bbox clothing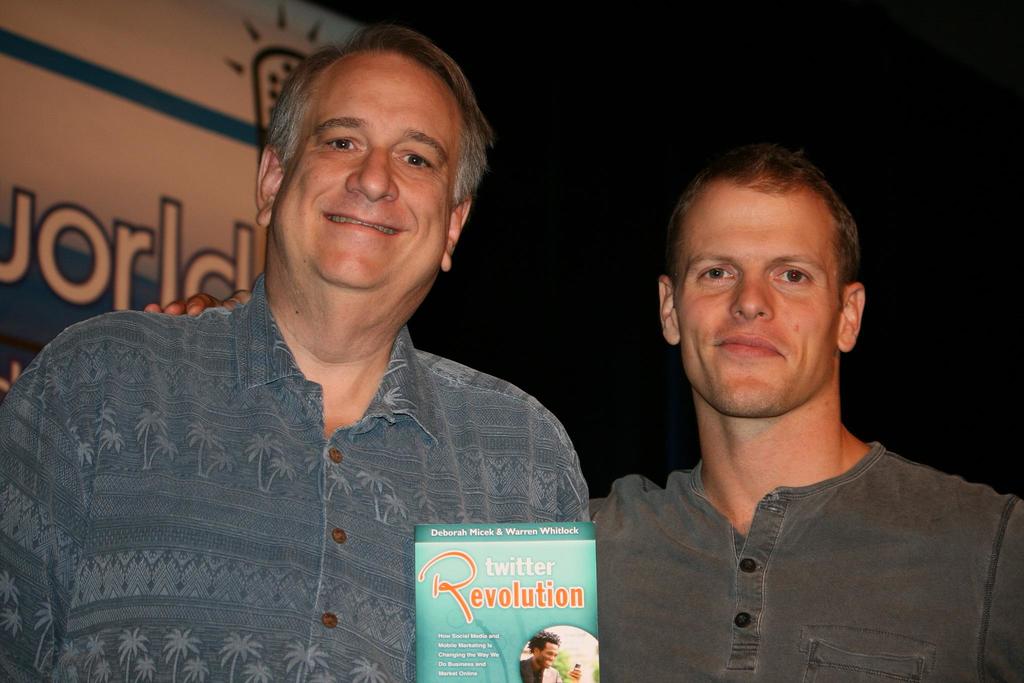
582:440:1020:680
